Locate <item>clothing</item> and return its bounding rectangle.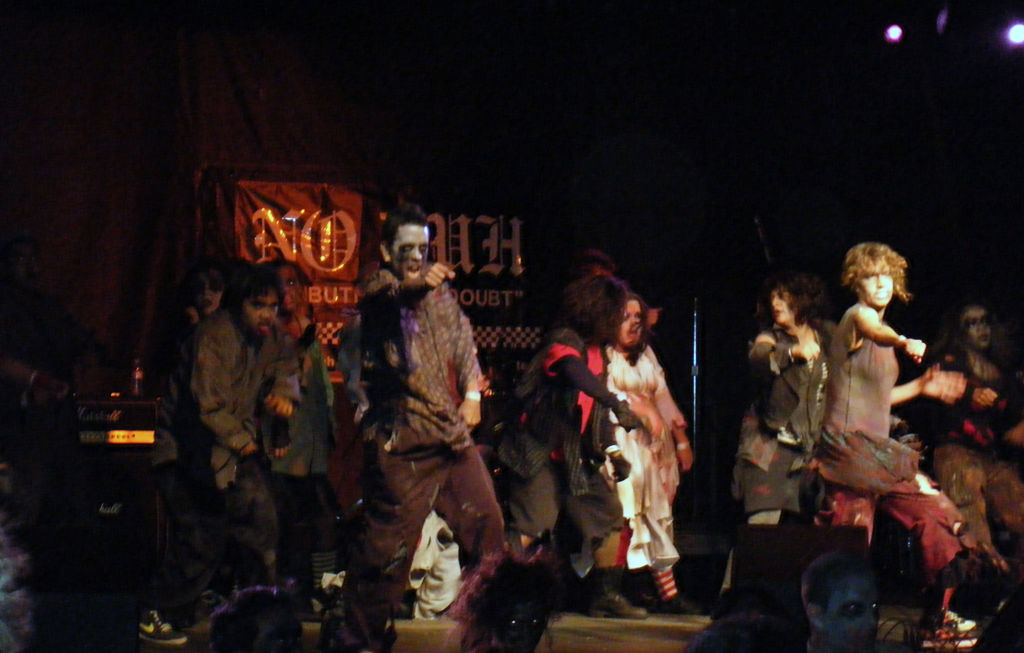
locate(796, 297, 968, 604).
